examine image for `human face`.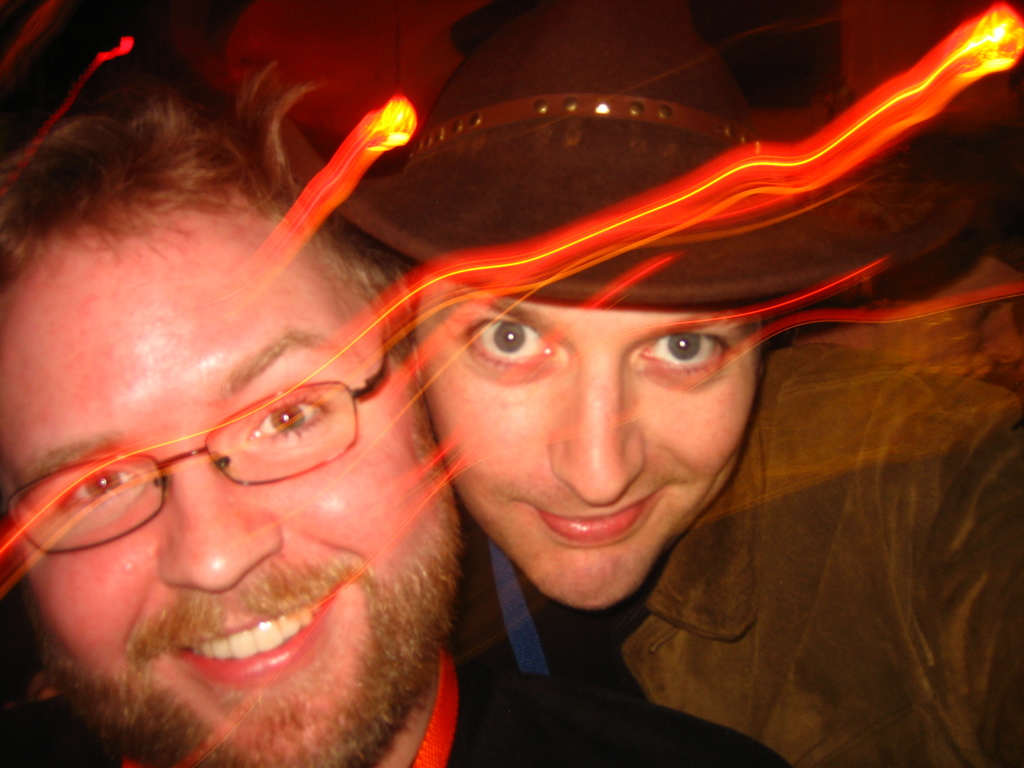
Examination result: [0, 212, 464, 767].
